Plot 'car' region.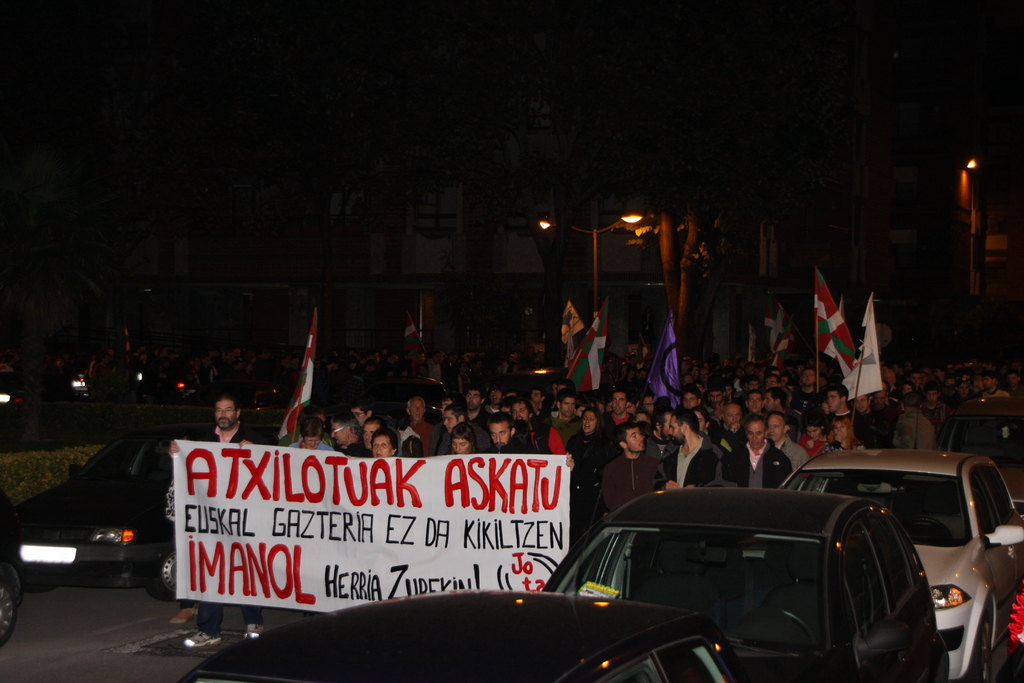
Plotted at box=[540, 488, 948, 682].
